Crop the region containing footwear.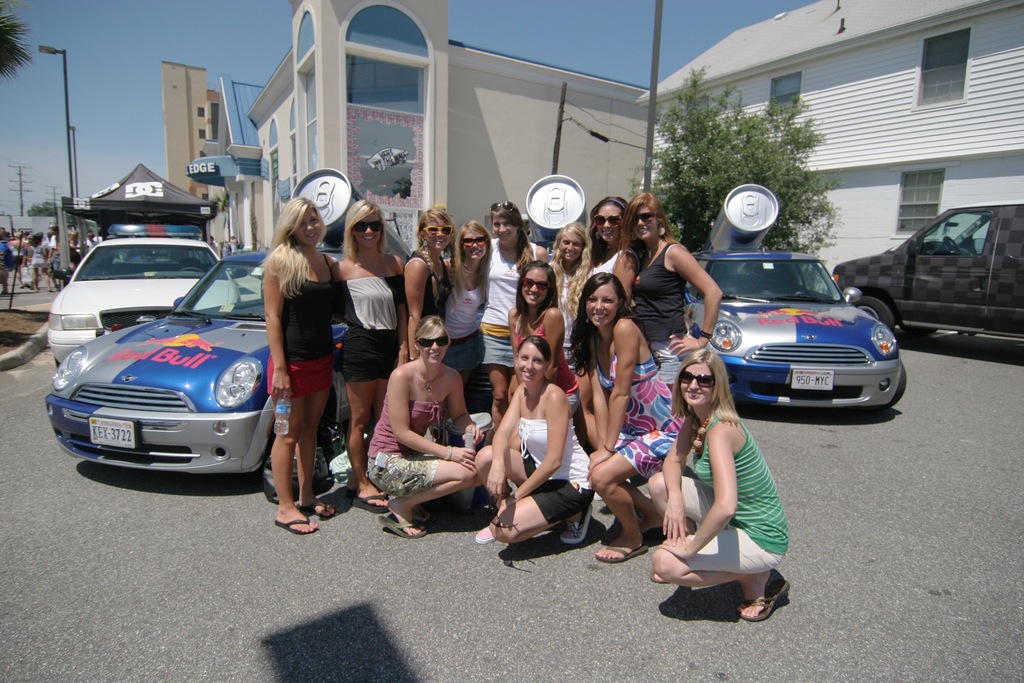
Crop region: [x1=476, y1=525, x2=493, y2=545].
